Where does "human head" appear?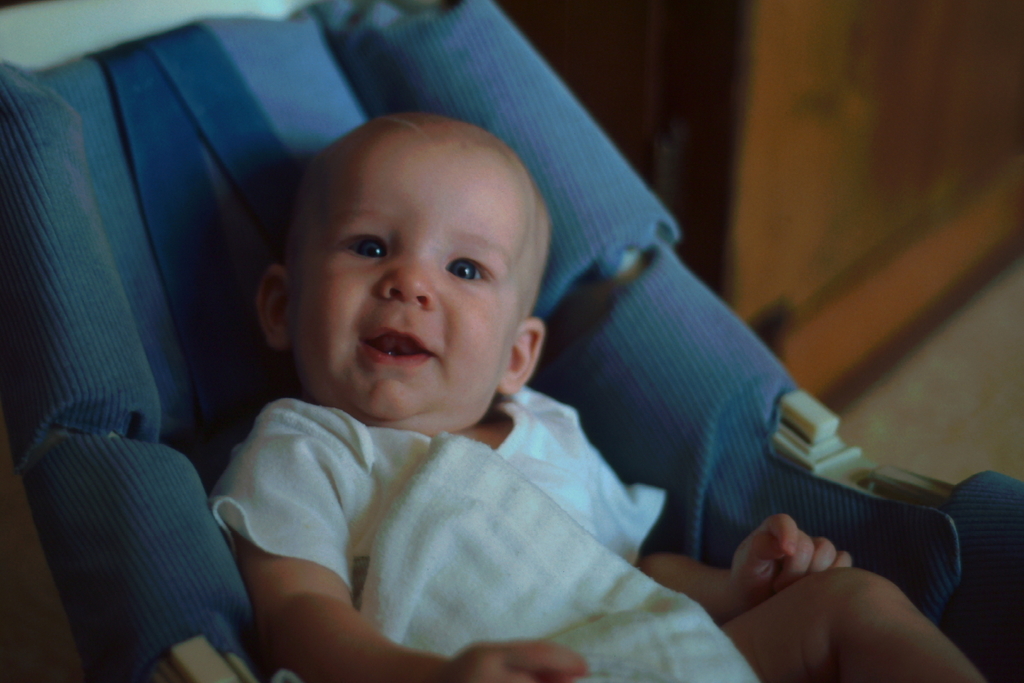
Appears at 247 109 561 439.
